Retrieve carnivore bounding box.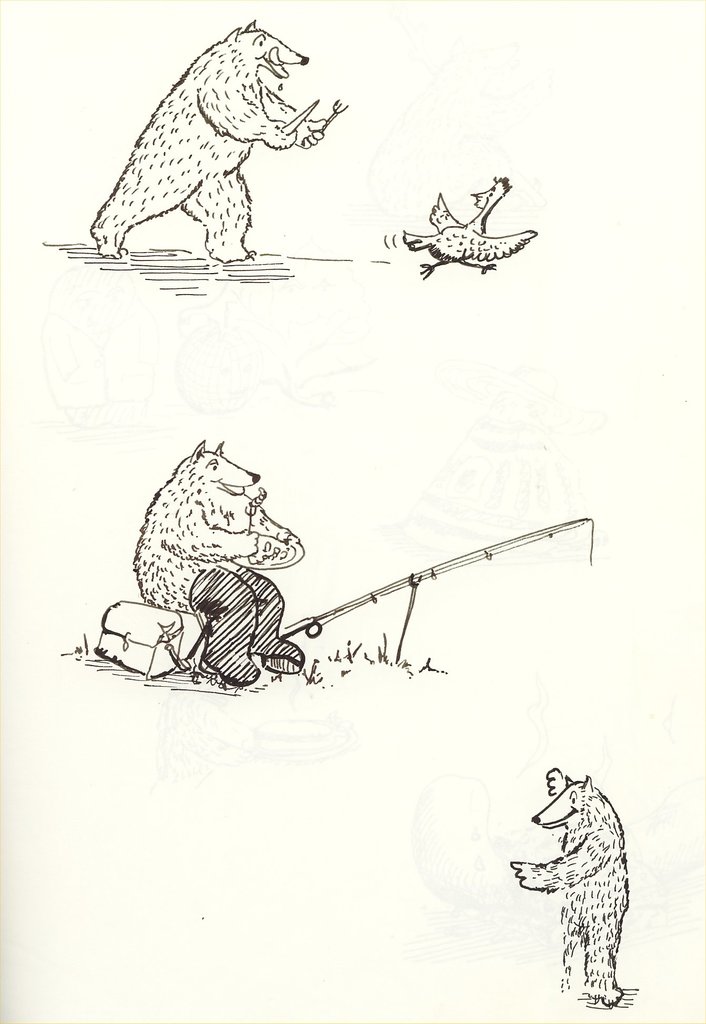
Bounding box: (125,433,321,702).
